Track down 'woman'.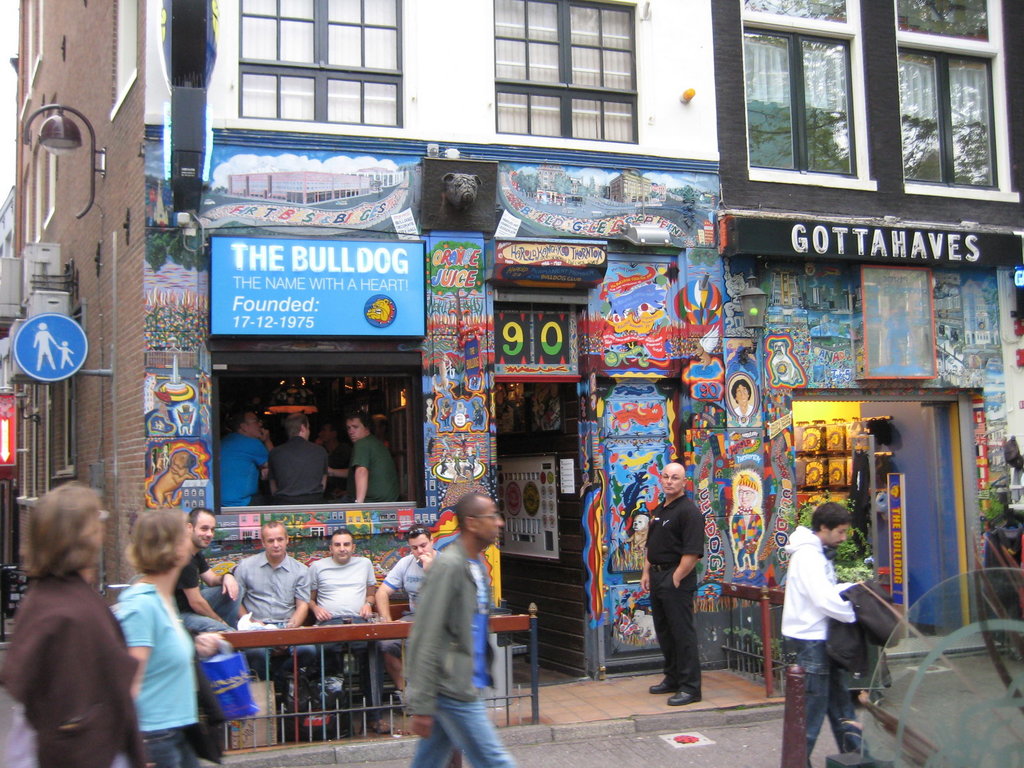
Tracked to l=111, t=509, r=196, b=767.
